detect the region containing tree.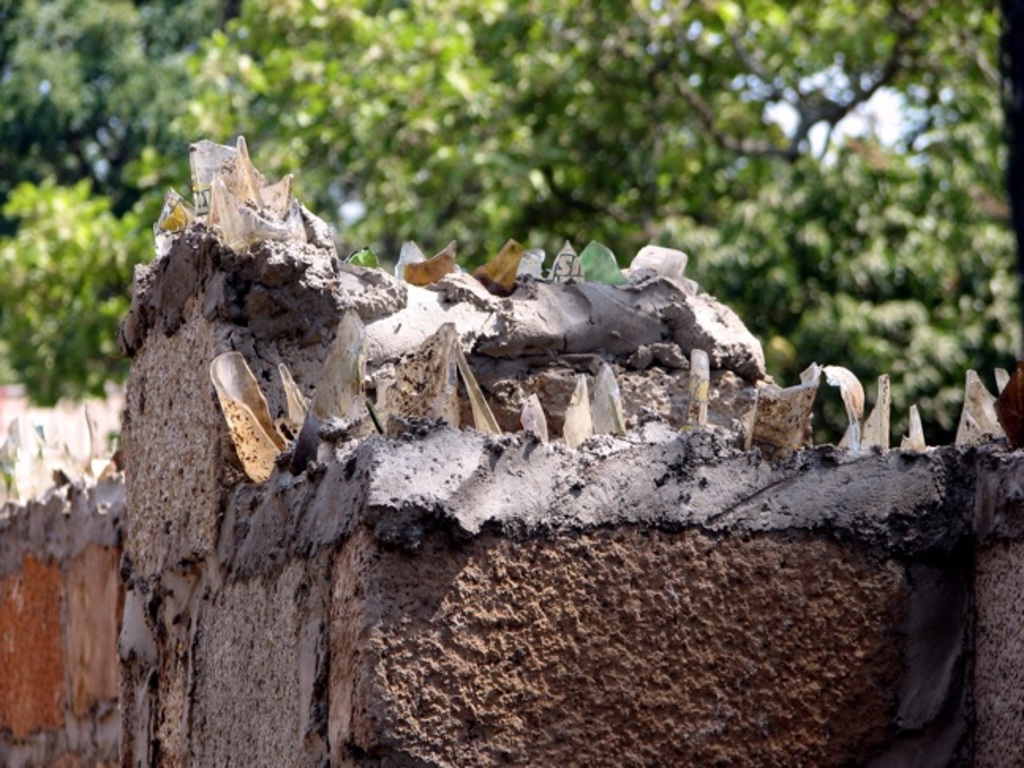
bbox(0, 0, 559, 414).
